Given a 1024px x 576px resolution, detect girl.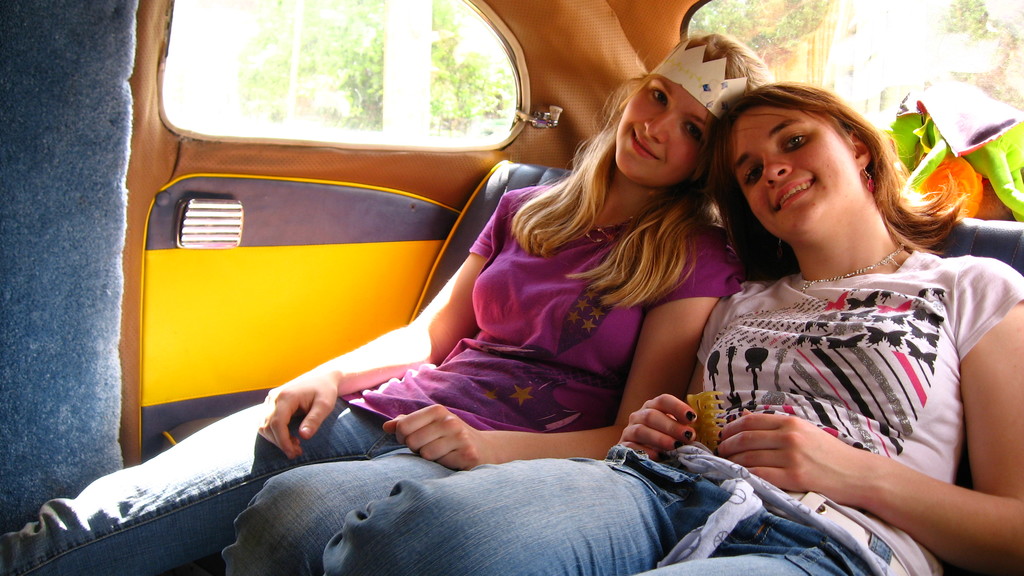
325,81,1023,575.
